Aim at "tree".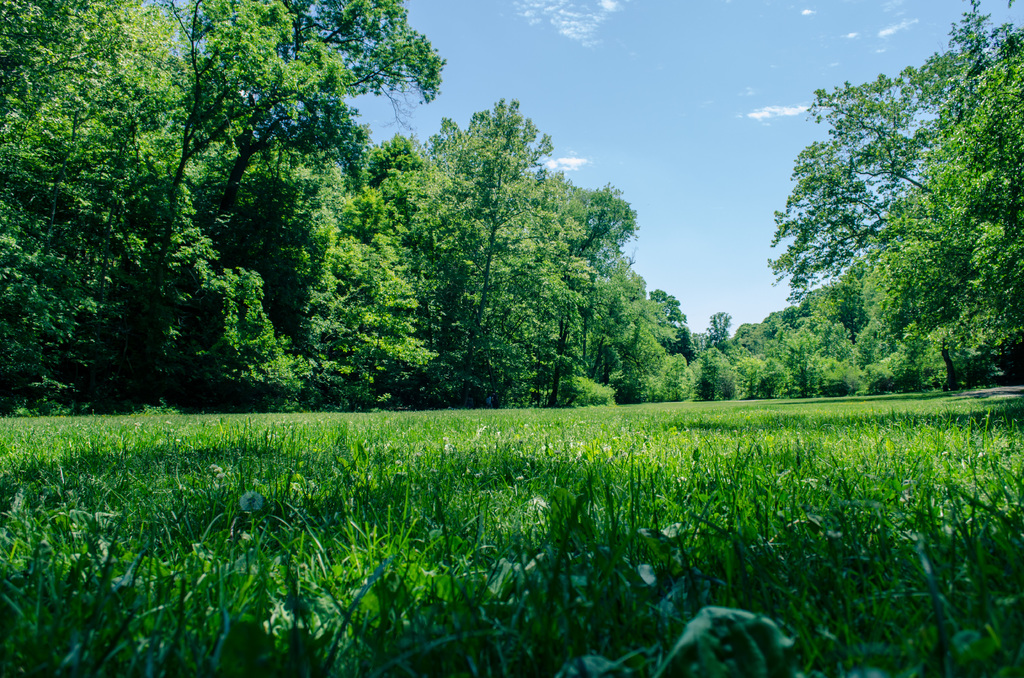
Aimed at x1=689, y1=307, x2=746, y2=403.
